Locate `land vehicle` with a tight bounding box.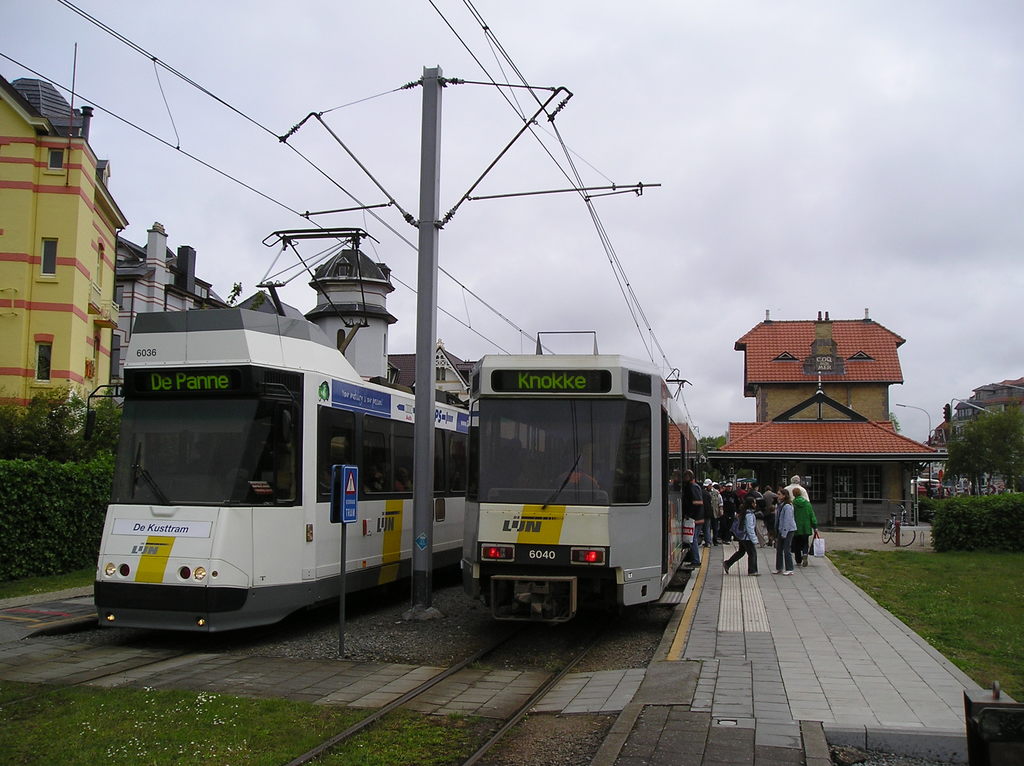
l=82, t=291, r=467, b=637.
